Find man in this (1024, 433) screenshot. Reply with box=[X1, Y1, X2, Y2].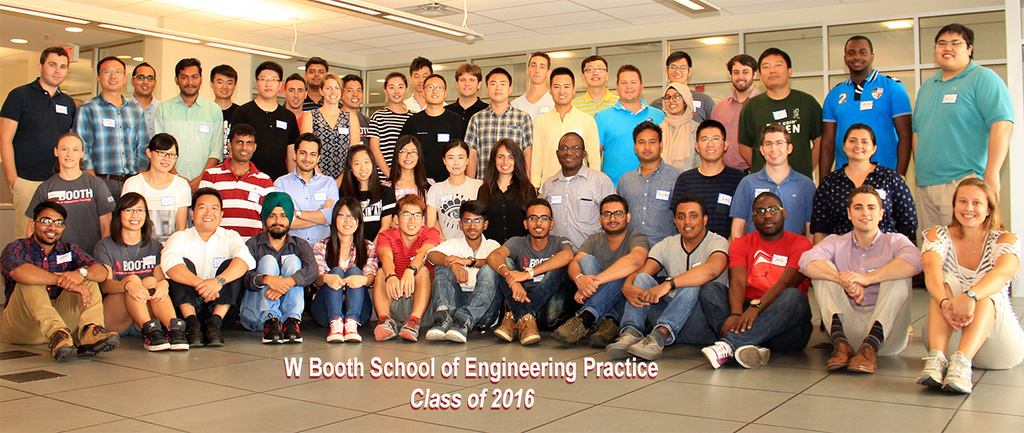
box=[480, 70, 536, 180].
